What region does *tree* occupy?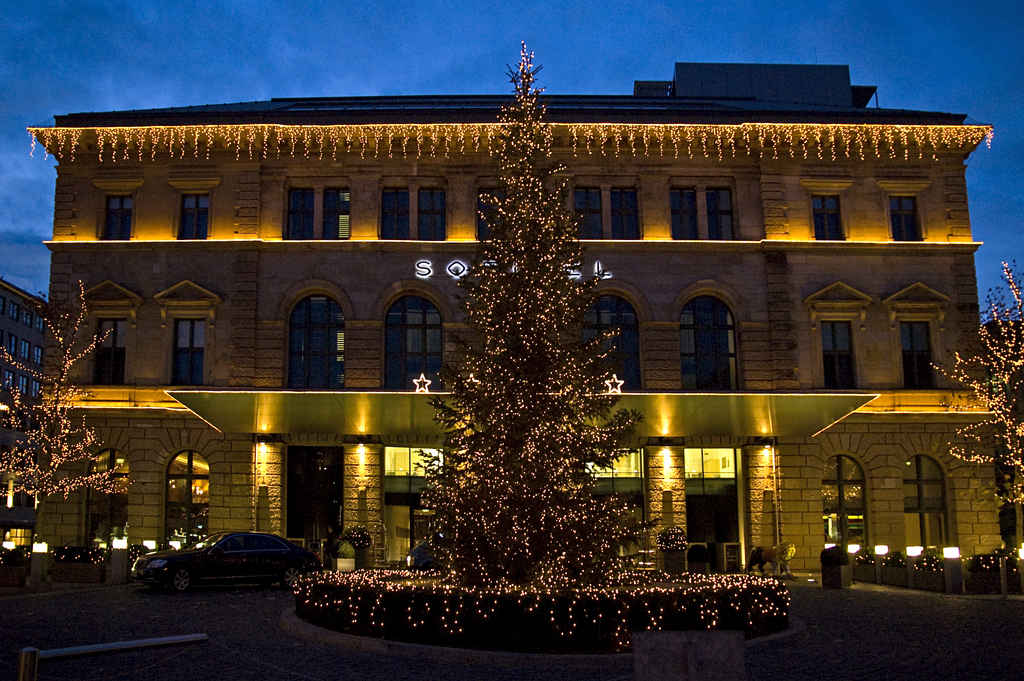
bbox=(0, 259, 146, 593).
